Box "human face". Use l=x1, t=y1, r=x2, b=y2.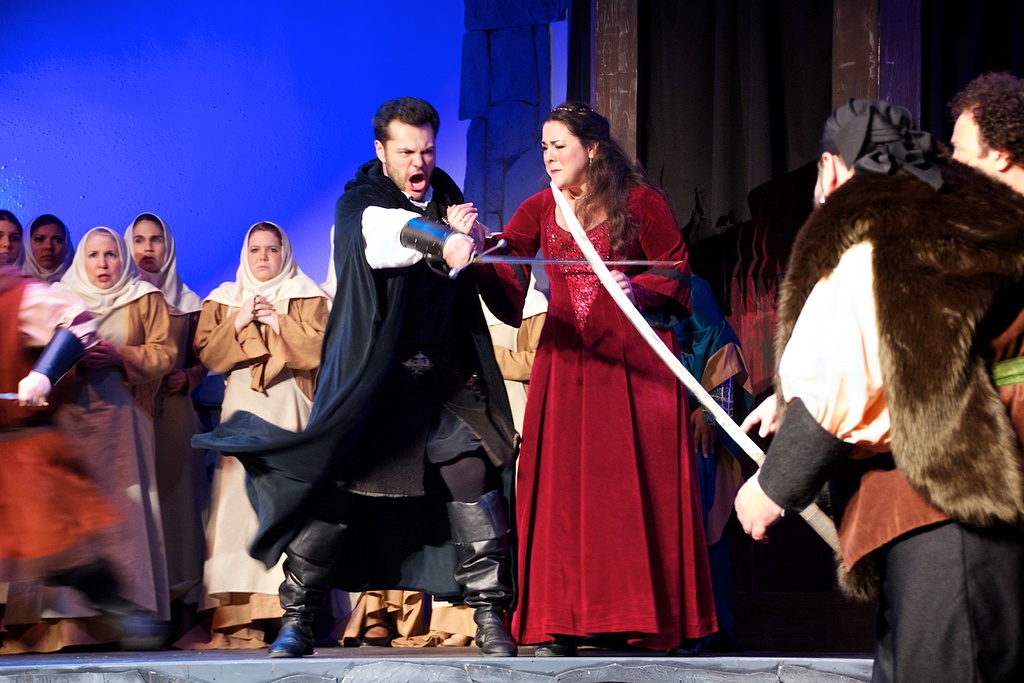
l=134, t=220, r=166, b=268.
